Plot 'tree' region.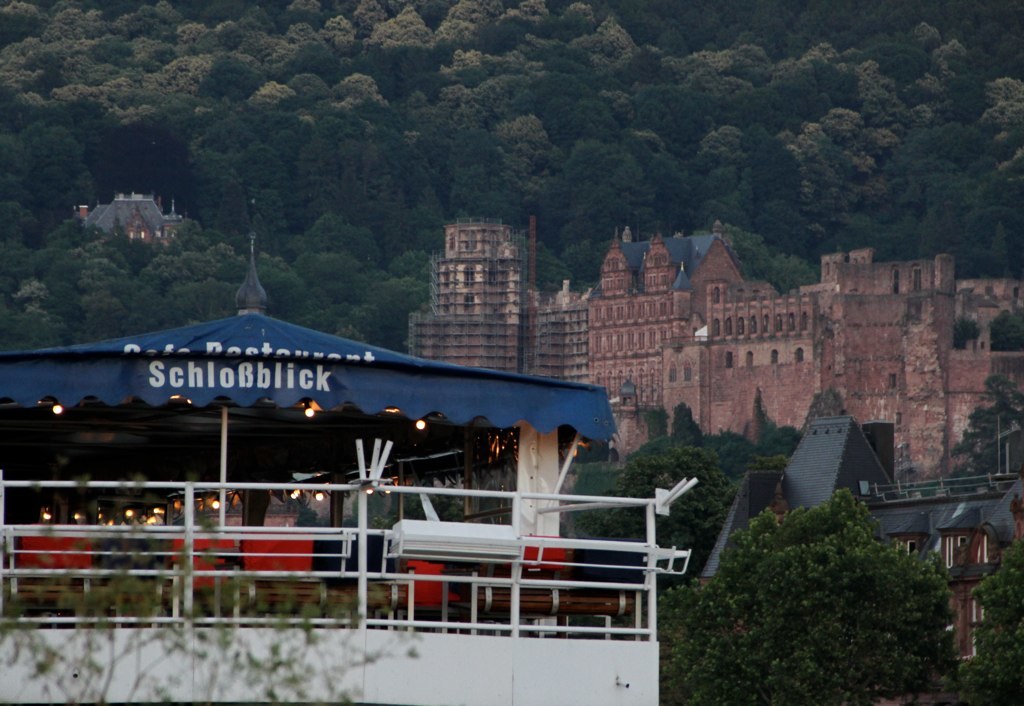
Plotted at <bbox>2, 33, 63, 136</bbox>.
